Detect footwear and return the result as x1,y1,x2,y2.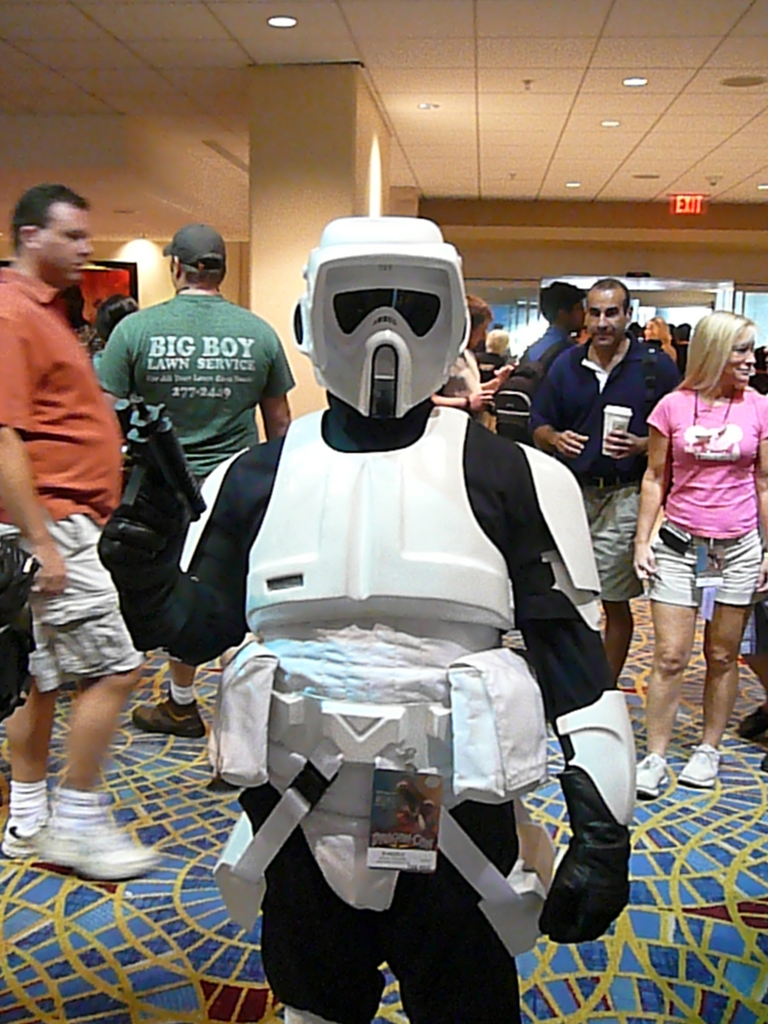
132,689,207,734.
